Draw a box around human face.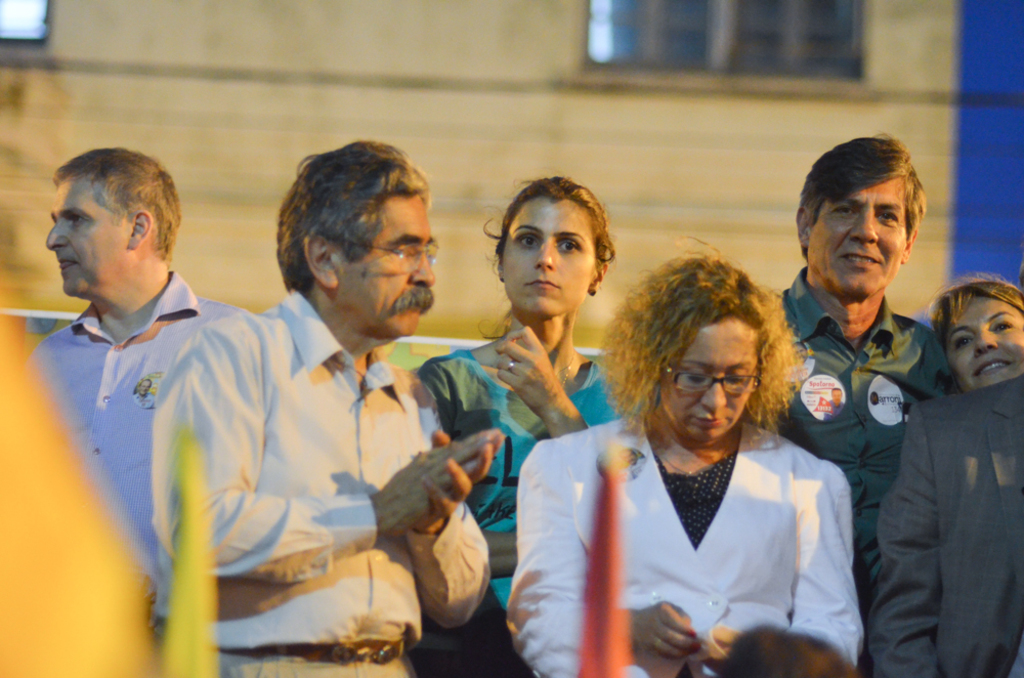
939 290 1023 392.
